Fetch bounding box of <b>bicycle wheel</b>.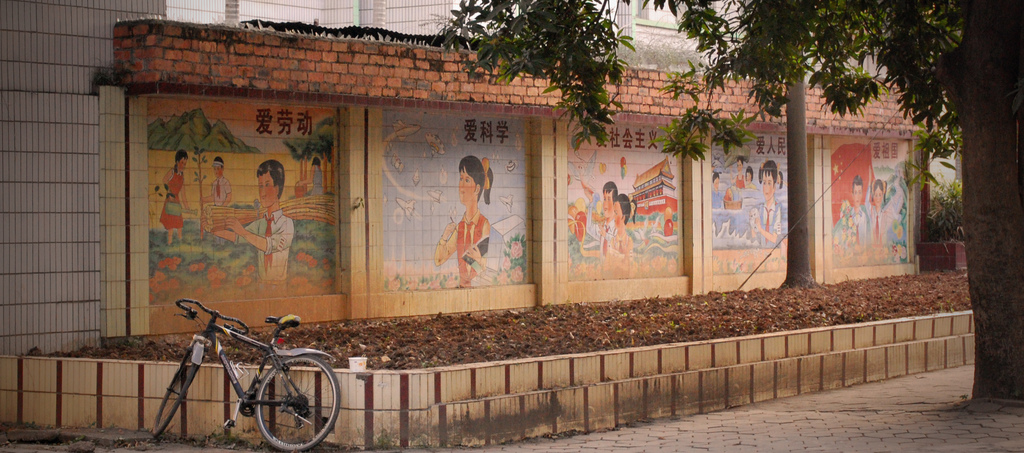
Bbox: 254,353,340,452.
